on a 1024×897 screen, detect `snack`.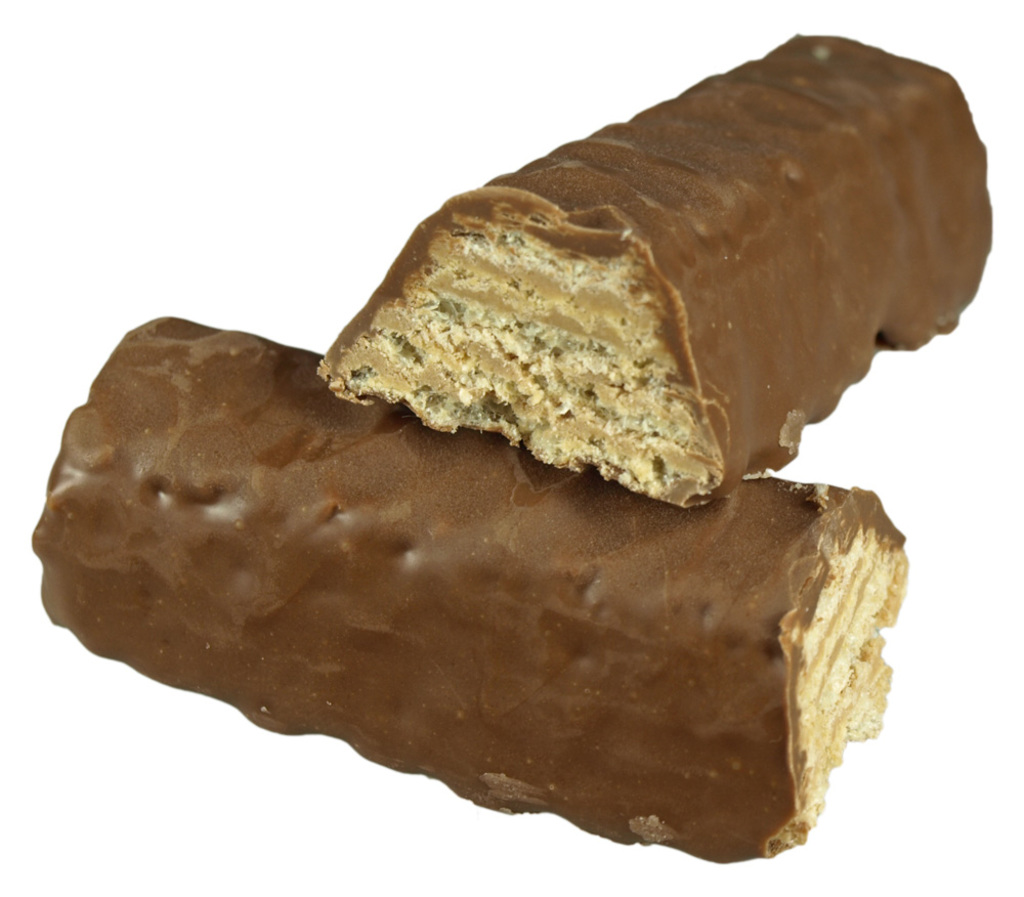
l=306, t=26, r=982, b=526.
